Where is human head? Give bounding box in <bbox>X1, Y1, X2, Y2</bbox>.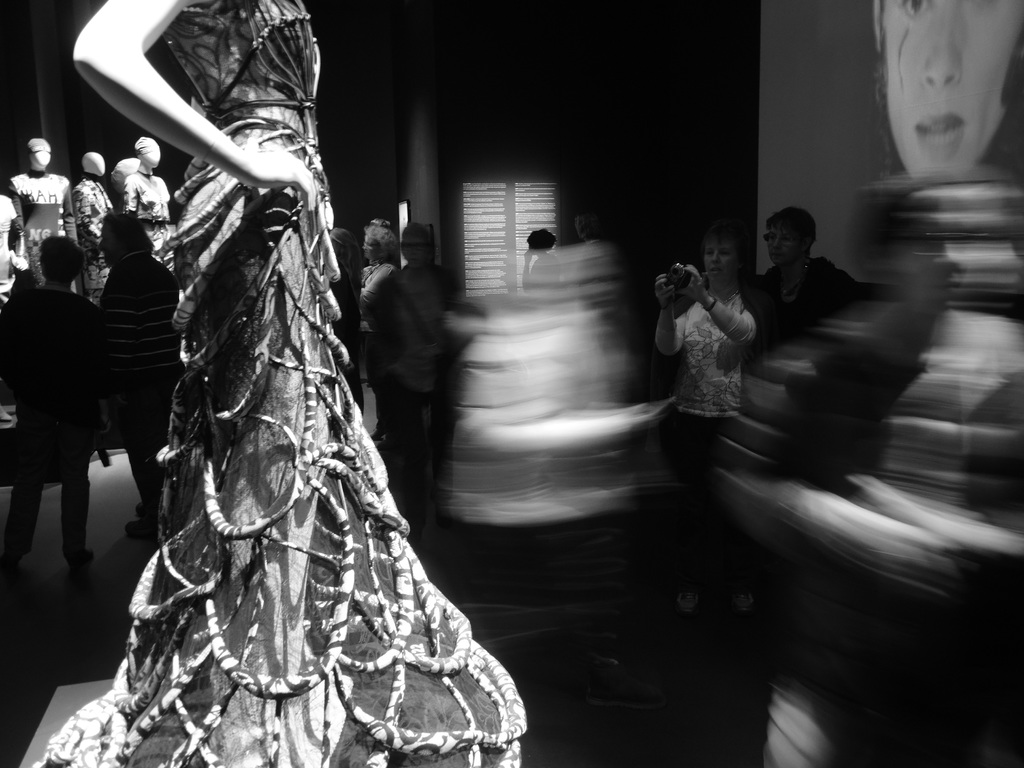
<bbox>705, 221, 752, 283</bbox>.
